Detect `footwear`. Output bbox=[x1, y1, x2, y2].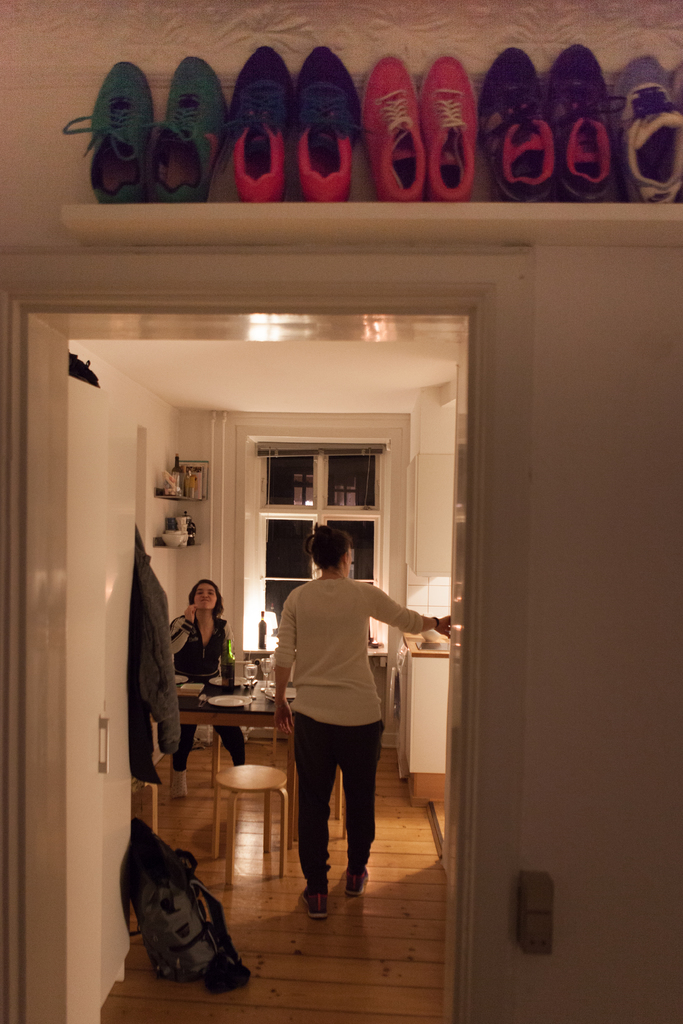
bbox=[340, 870, 371, 895].
